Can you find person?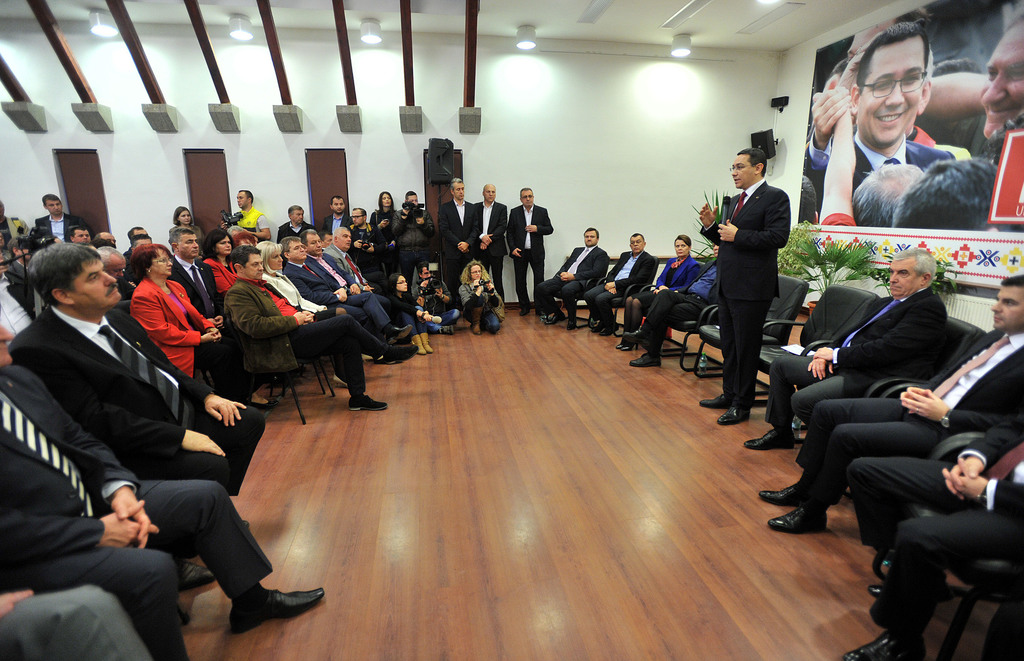
Yes, bounding box: 538,228,609,333.
